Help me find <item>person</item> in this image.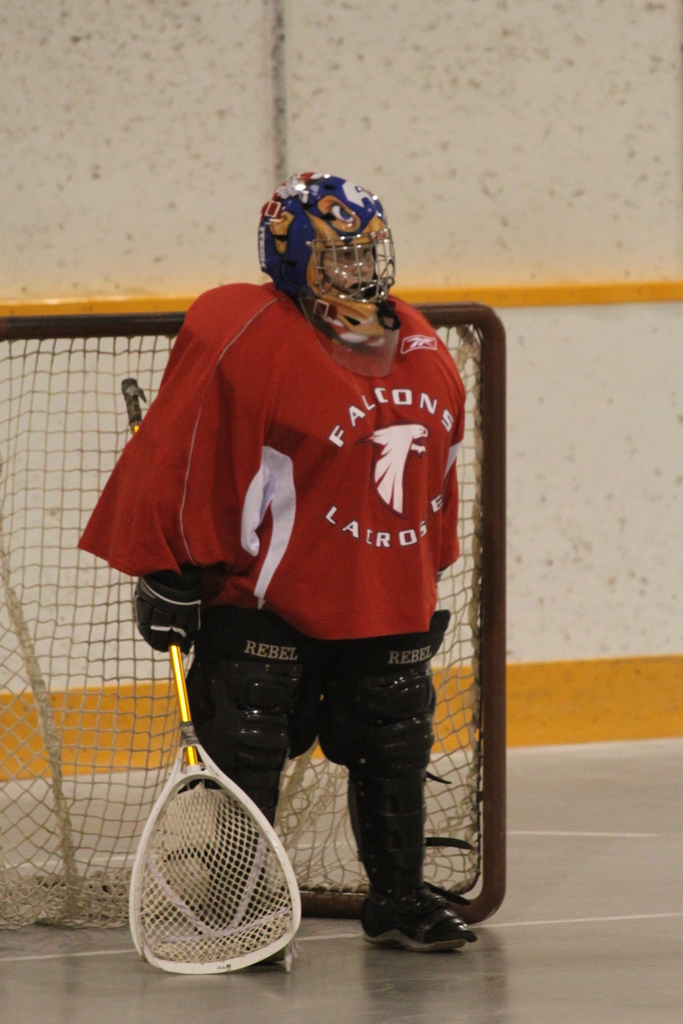
Found it: 69/170/470/960.
